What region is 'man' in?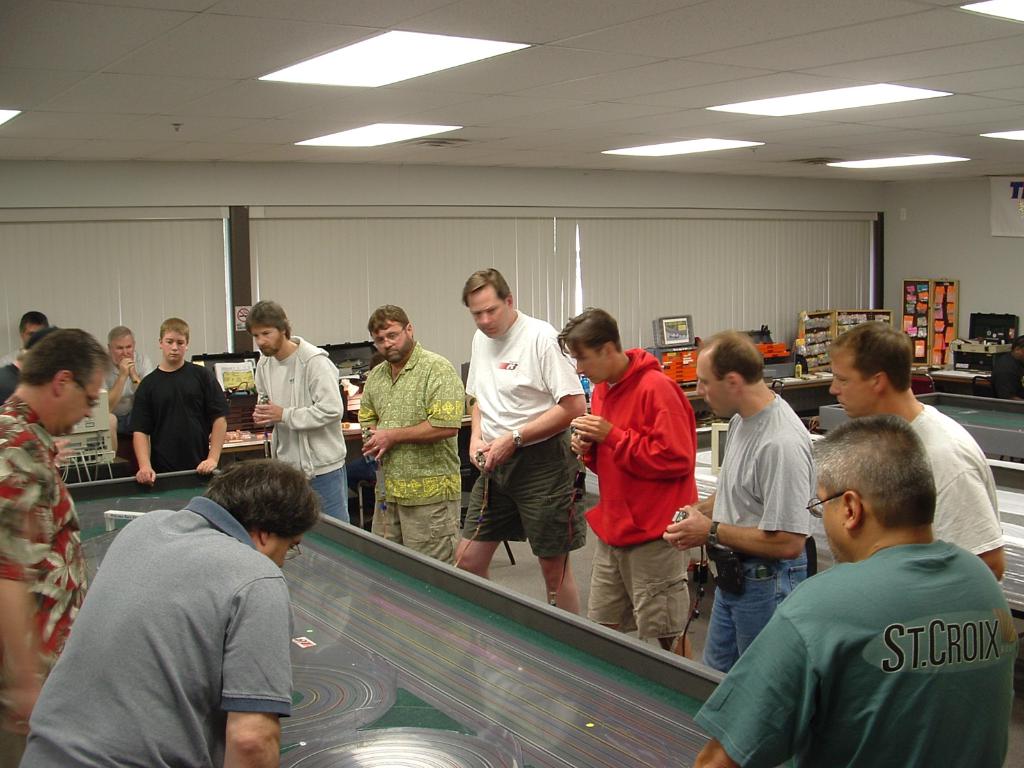
(2,310,49,369).
